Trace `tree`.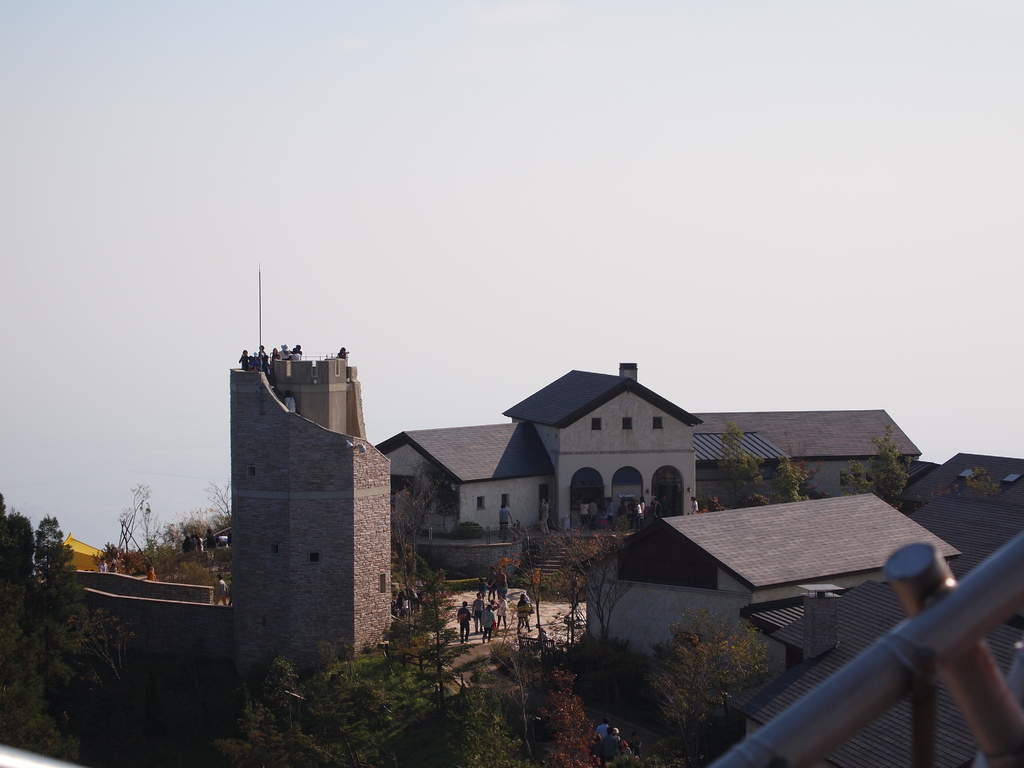
Traced to [x1=772, y1=460, x2=825, y2=499].
